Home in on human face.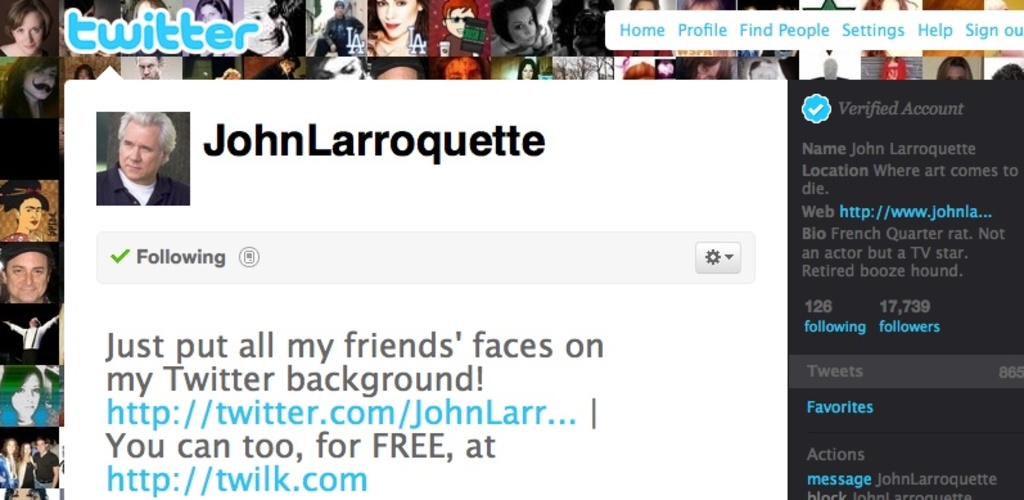
Homed in at [12, 370, 37, 422].
